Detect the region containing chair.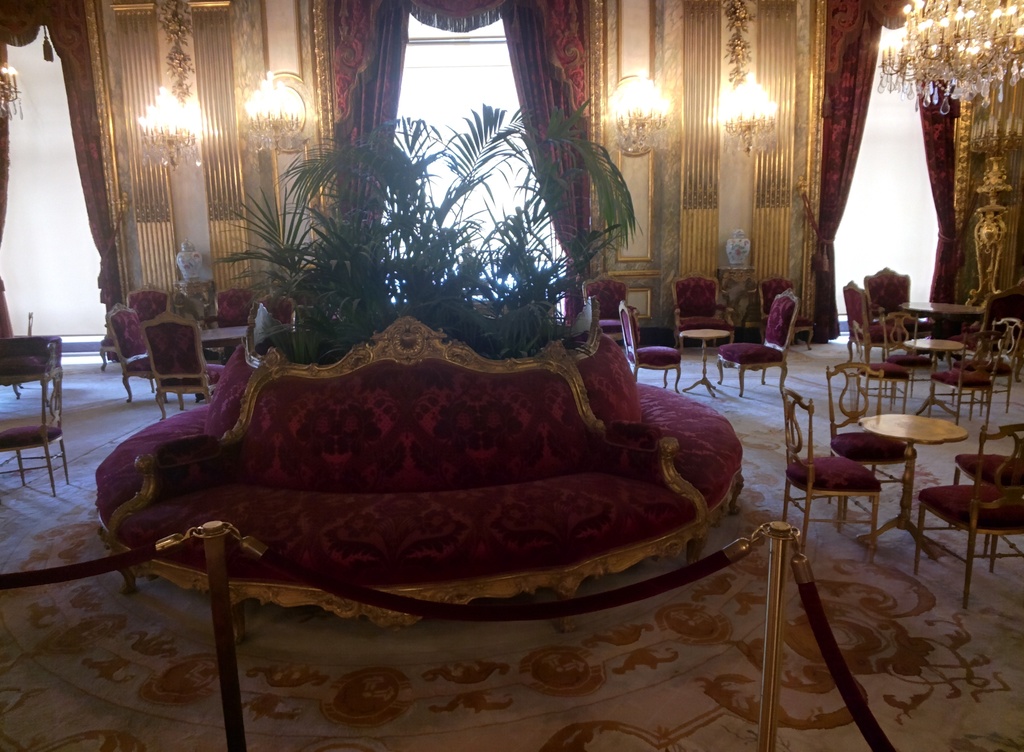
847,323,906,418.
